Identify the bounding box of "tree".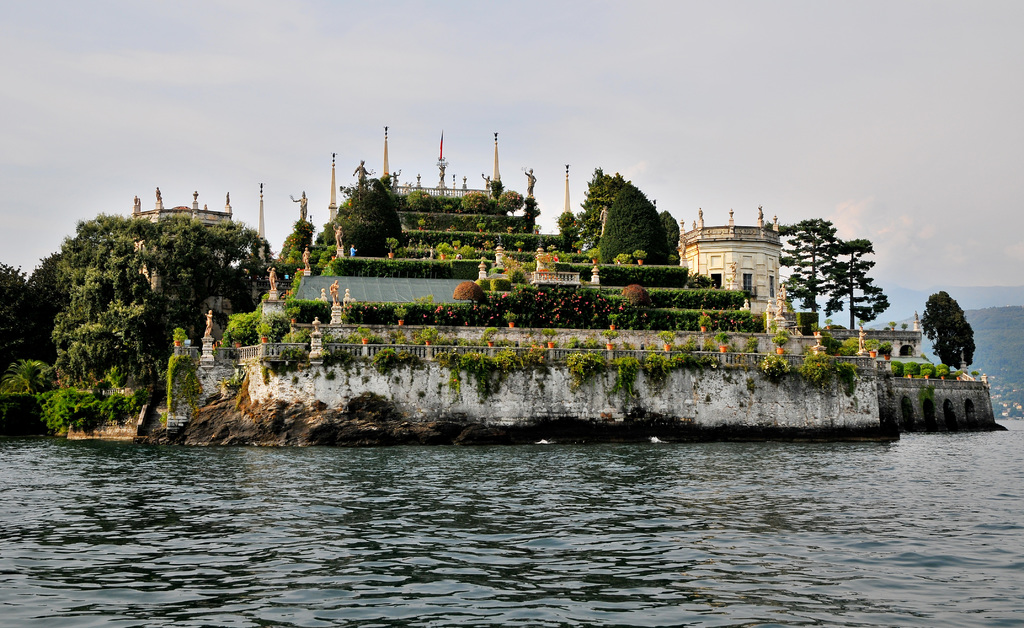
910/287/982/383.
